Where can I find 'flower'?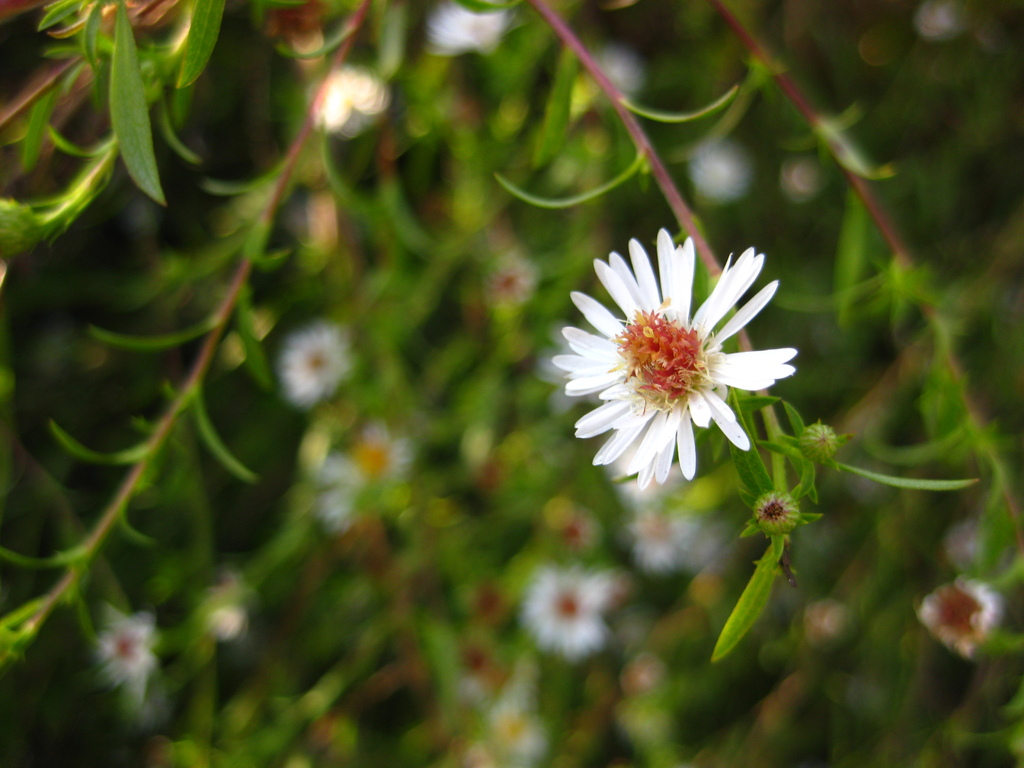
You can find it at [left=908, top=570, right=1002, bottom=660].
